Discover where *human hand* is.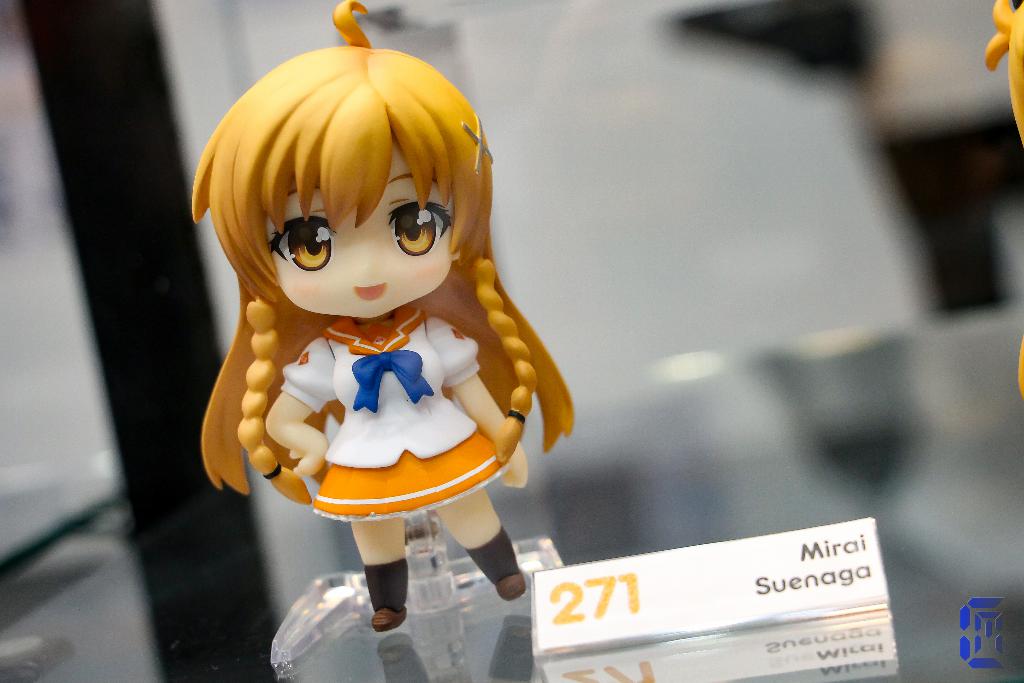
Discovered at detection(287, 433, 328, 479).
